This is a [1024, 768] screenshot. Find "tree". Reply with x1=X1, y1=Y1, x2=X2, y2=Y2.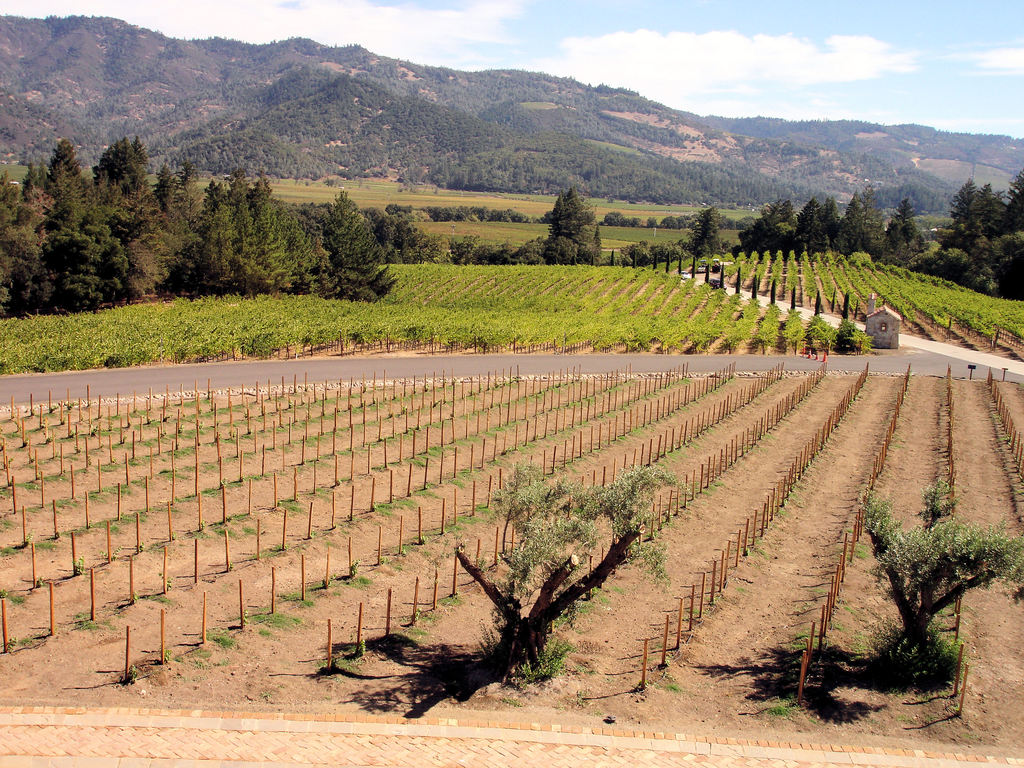
x1=791, y1=198, x2=832, y2=264.
